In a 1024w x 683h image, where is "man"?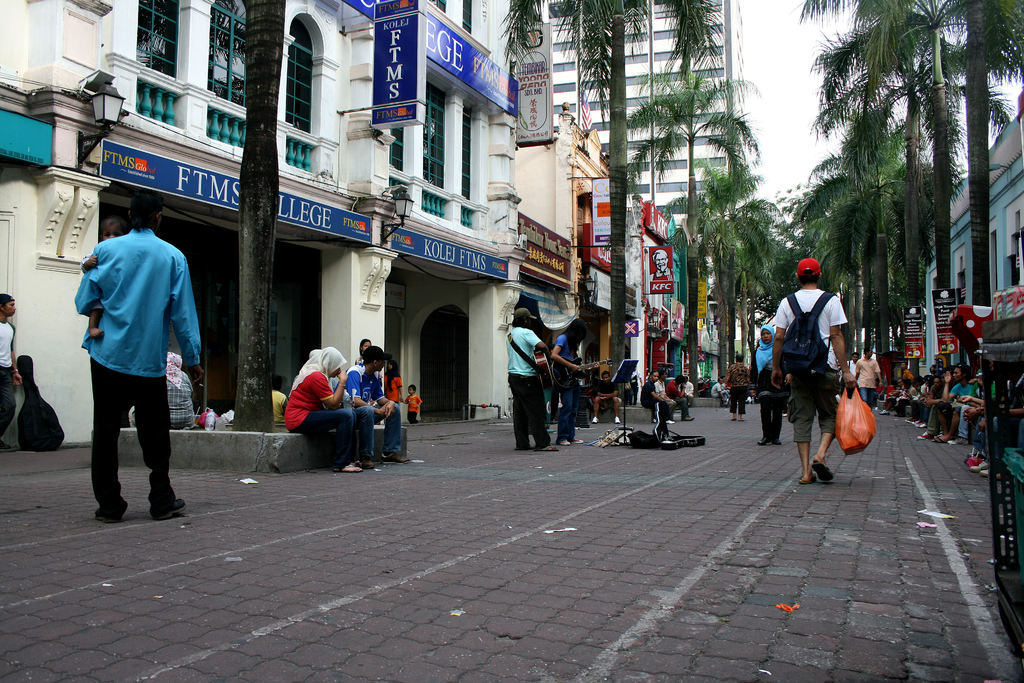
locate(860, 345, 881, 416).
